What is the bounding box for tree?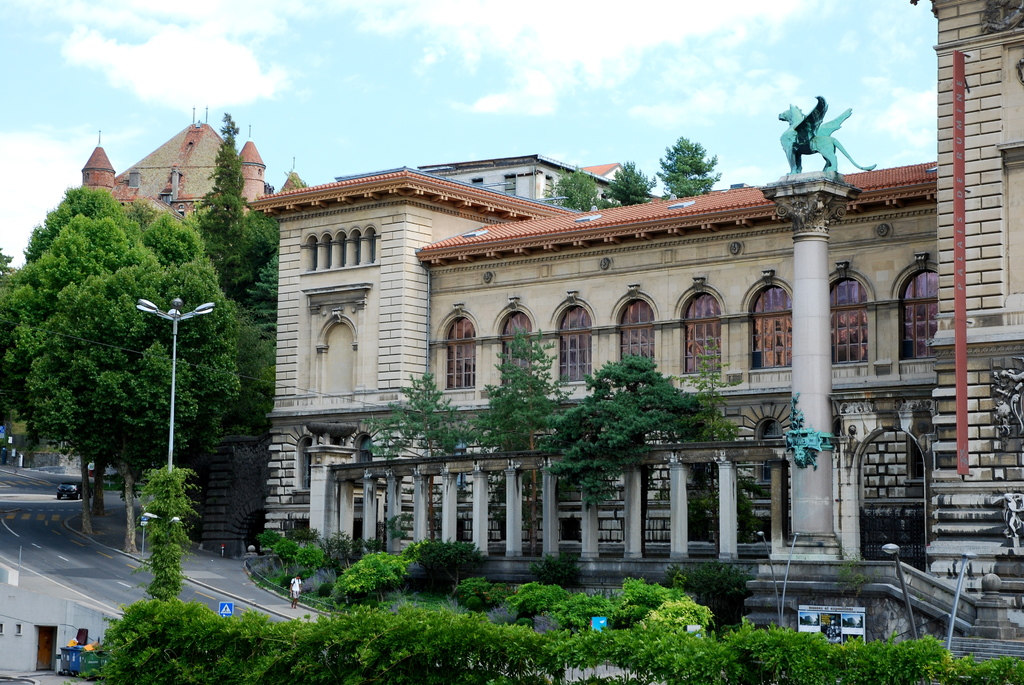
x1=364 y1=370 x2=479 y2=542.
